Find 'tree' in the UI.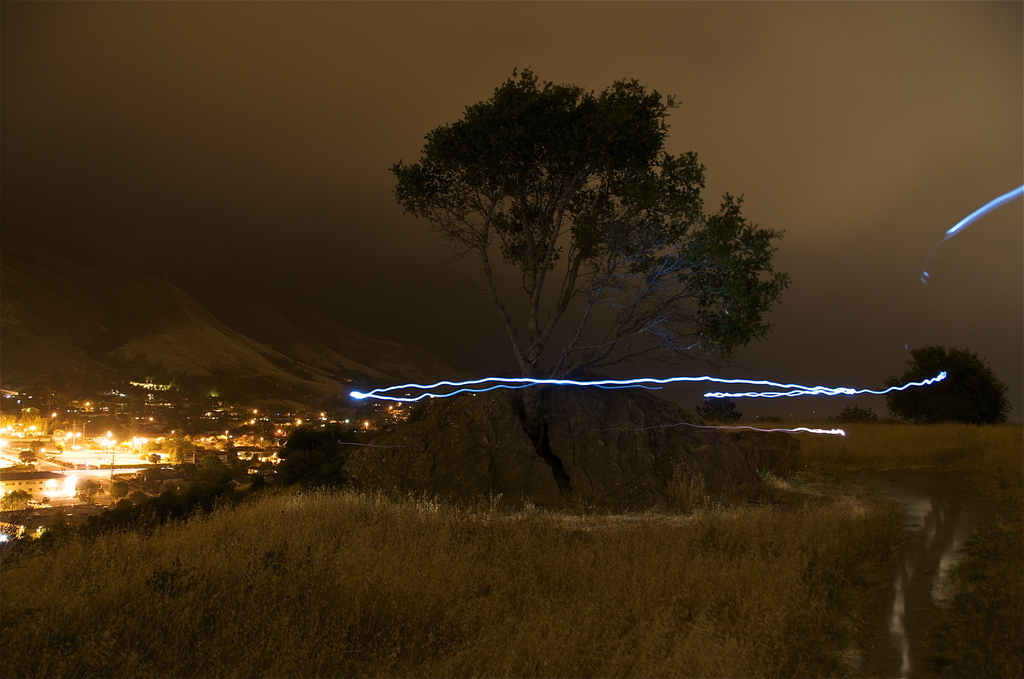
UI element at {"left": 892, "top": 333, "right": 1011, "bottom": 430}.
